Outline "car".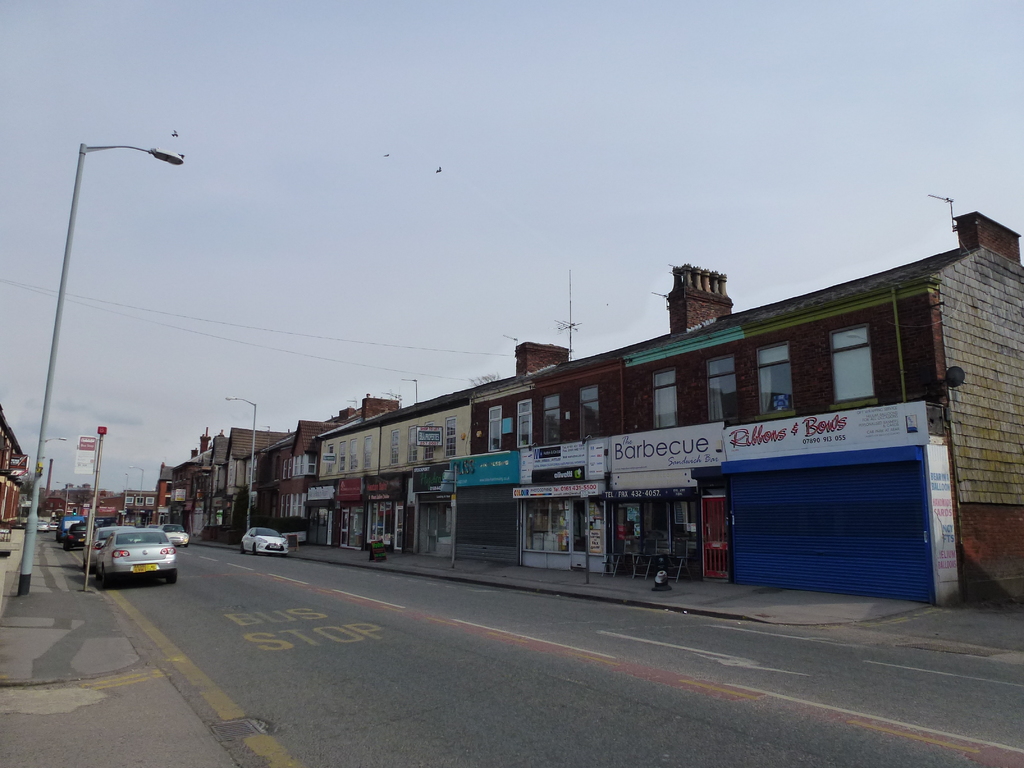
Outline: 239 525 292 554.
